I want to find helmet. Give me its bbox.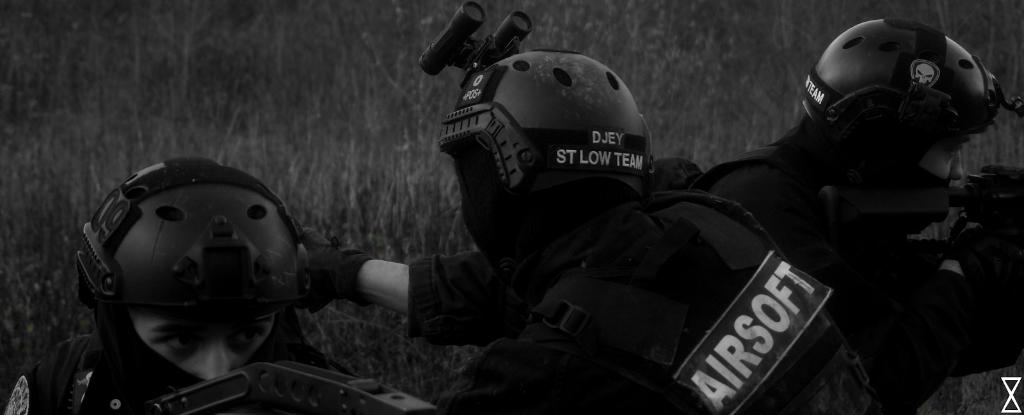
435, 49, 656, 272.
